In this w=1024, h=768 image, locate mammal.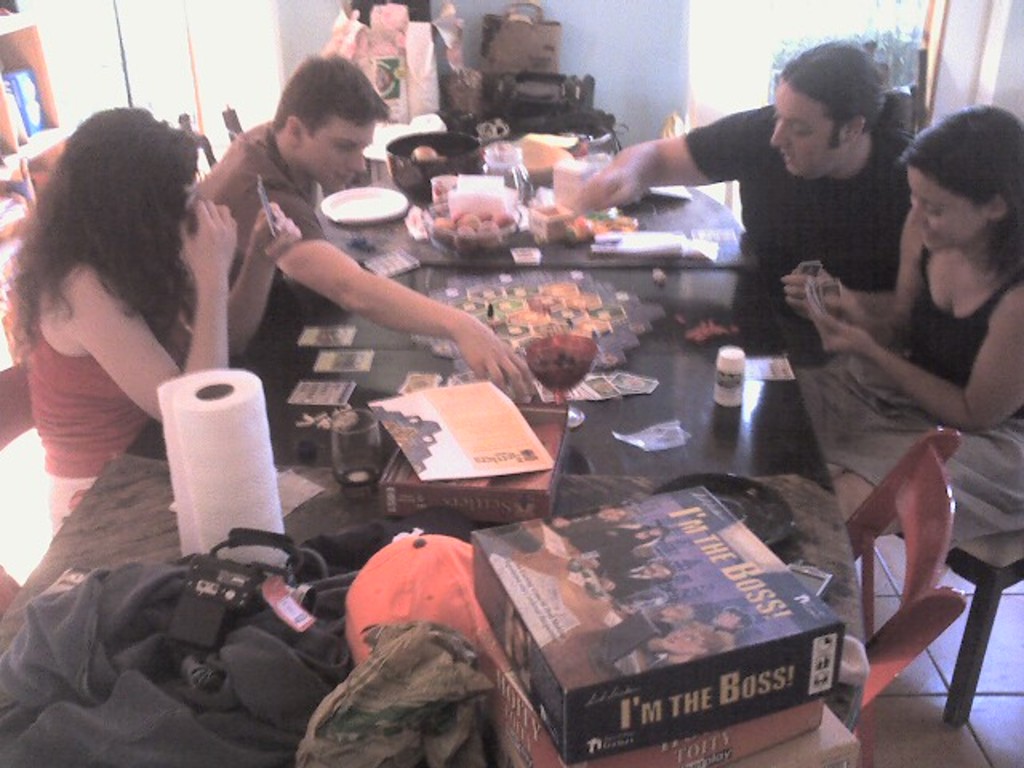
Bounding box: {"x1": 203, "y1": 53, "x2": 541, "y2": 410}.
